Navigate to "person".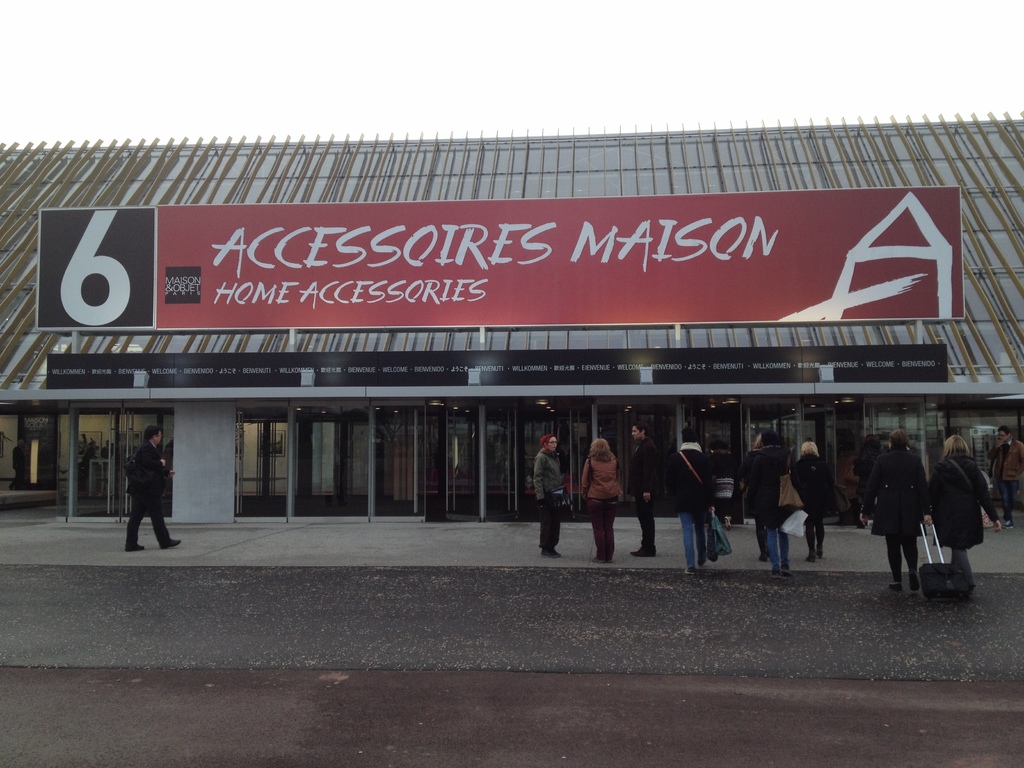
Navigation target: [628, 421, 657, 559].
